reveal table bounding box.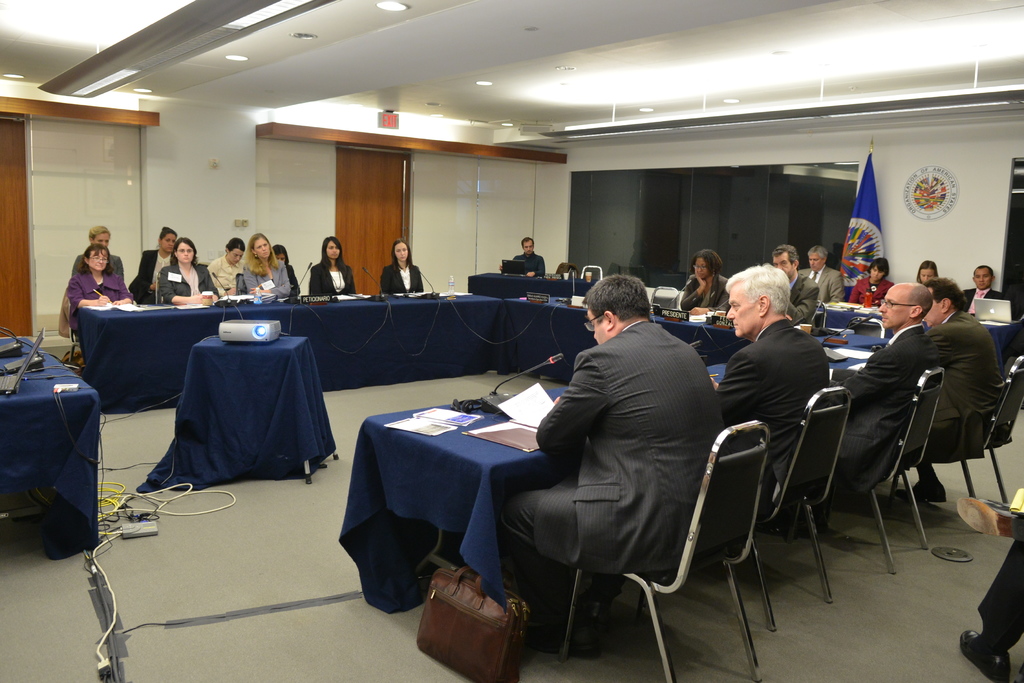
Revealed: left=68, top=282, right=508, bottom=401.
